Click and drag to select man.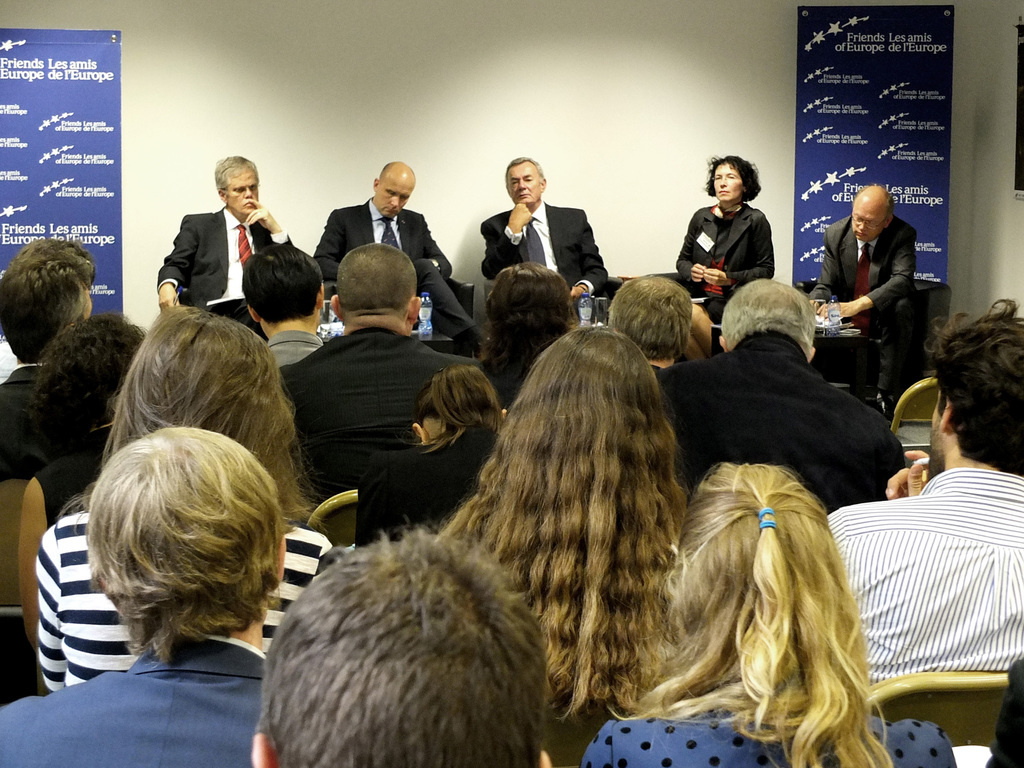
Selection: select_region(243, 241, 324, 367).
